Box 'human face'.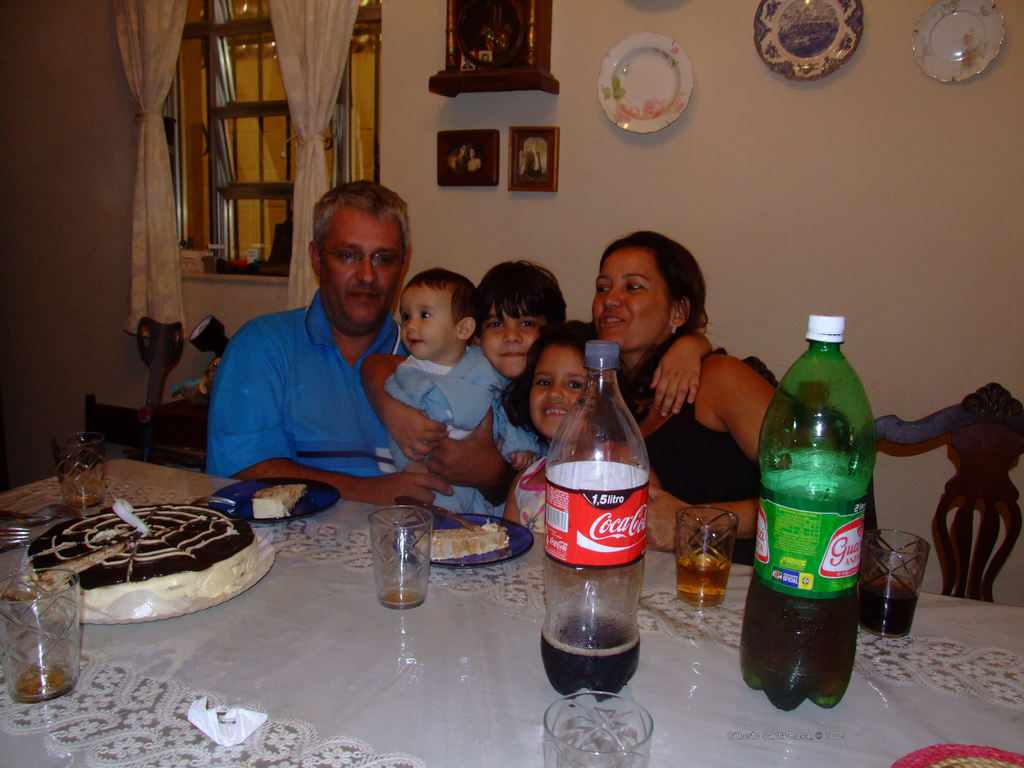
pyautogui.locateOnScreen(590, 248, 673, 348).
